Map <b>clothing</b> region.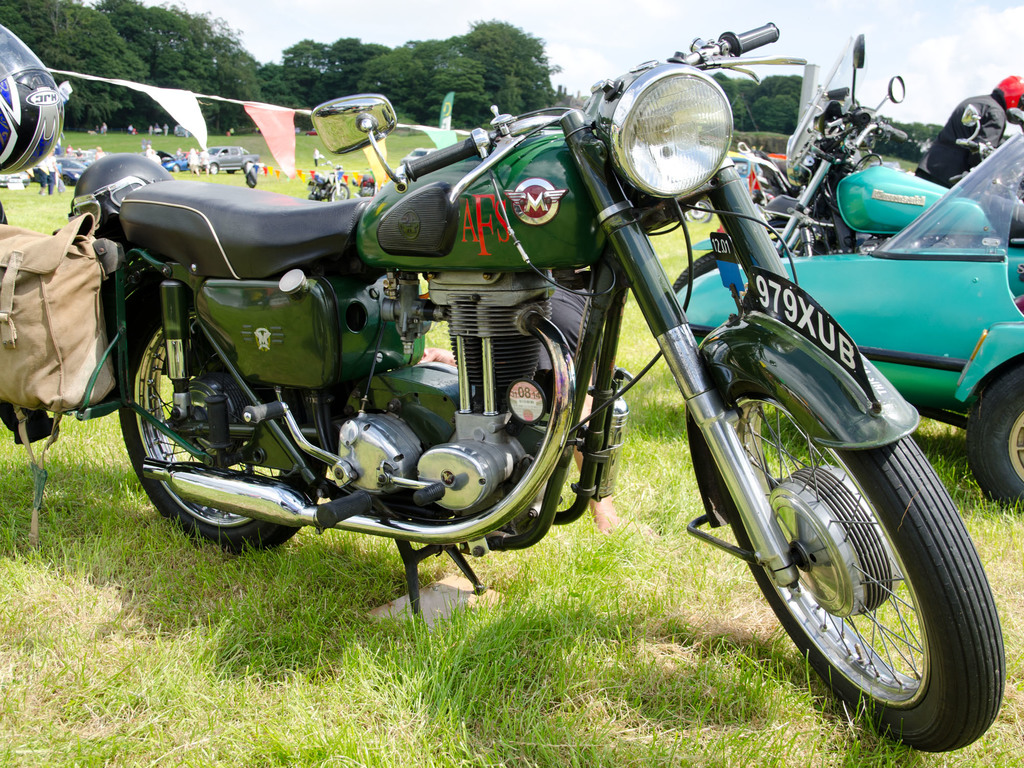
Mapped to (left=910, top=94, right=1007, bottom=188).
